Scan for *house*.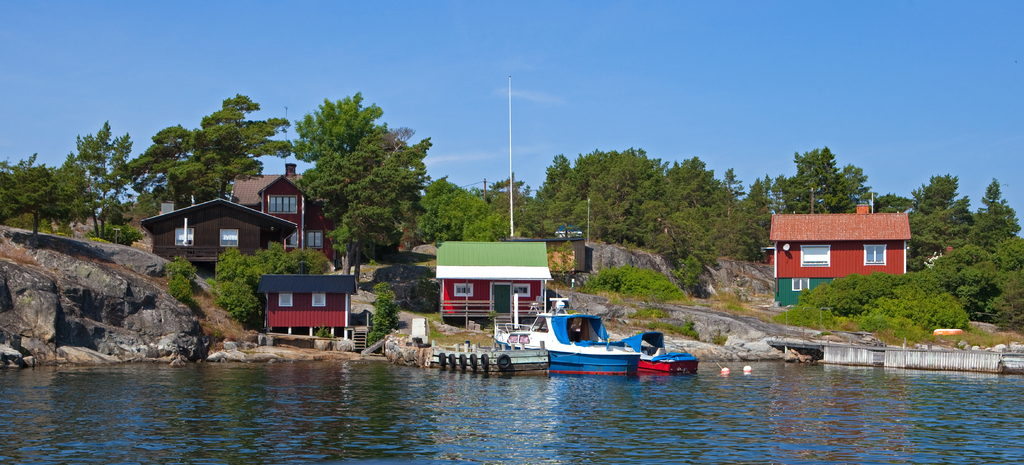
Scan result: (230, 111, 340, 275).
